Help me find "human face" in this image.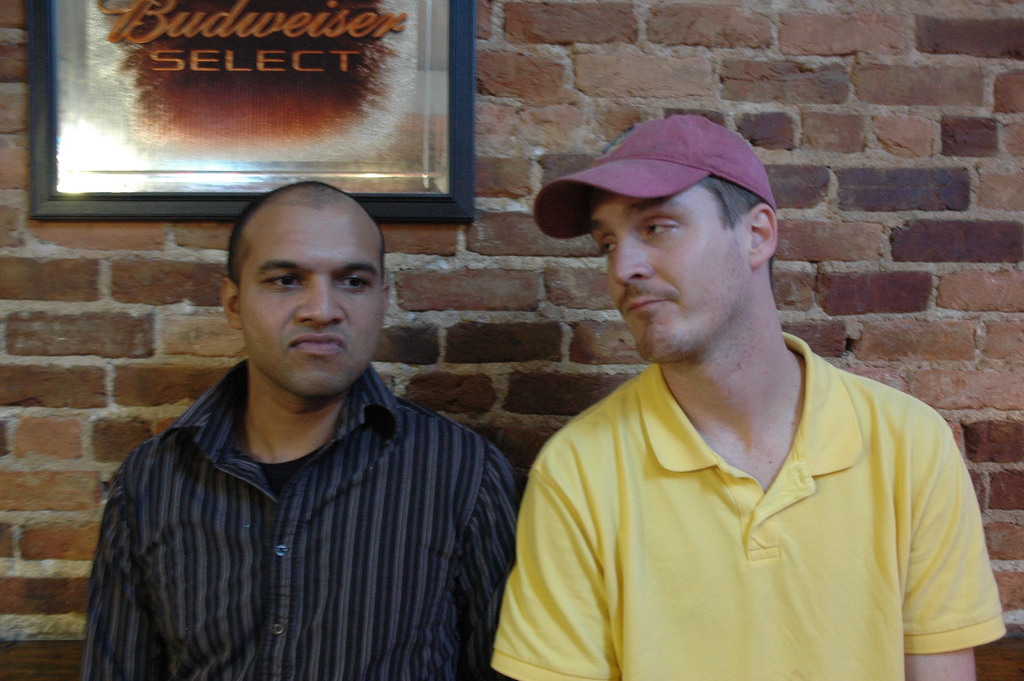
Found it: (240,222,388,395).
